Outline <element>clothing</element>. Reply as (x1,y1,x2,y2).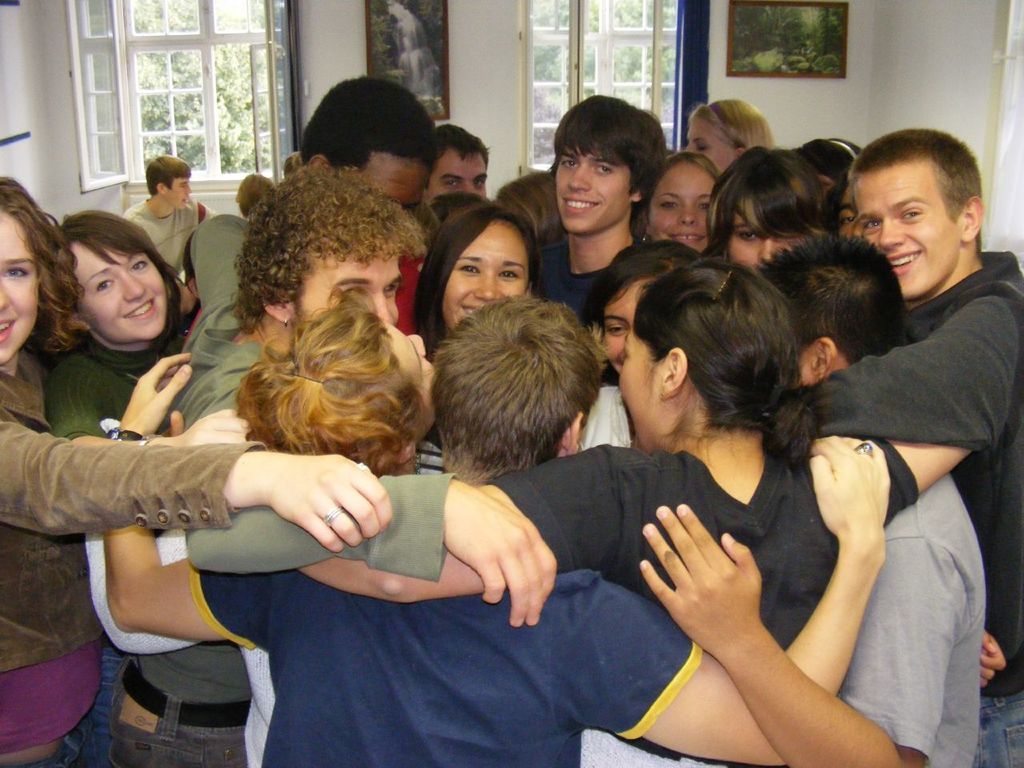
(110,207,464,767).
